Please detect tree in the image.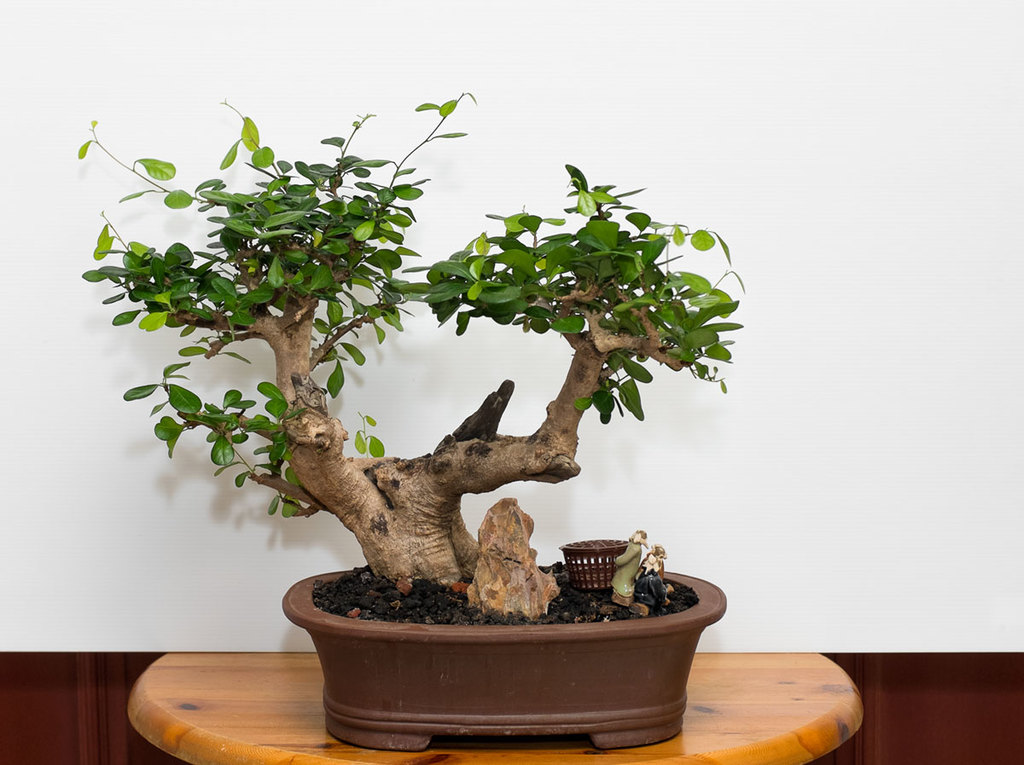
[79, 84, 742, 583].
